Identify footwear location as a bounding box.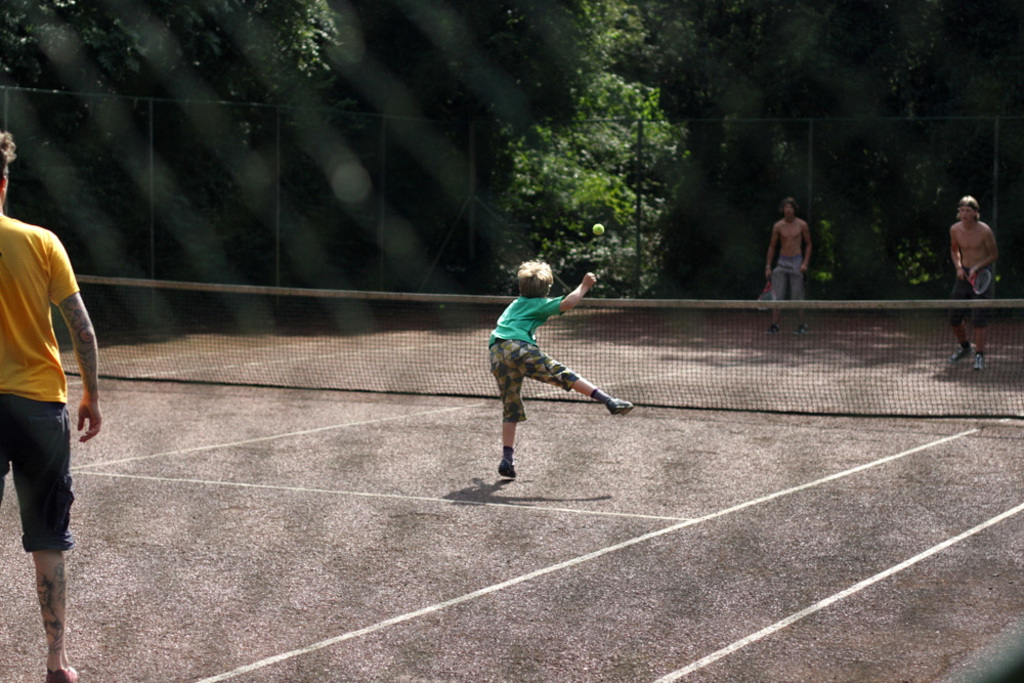
locate(499, 460, 519, 478).
